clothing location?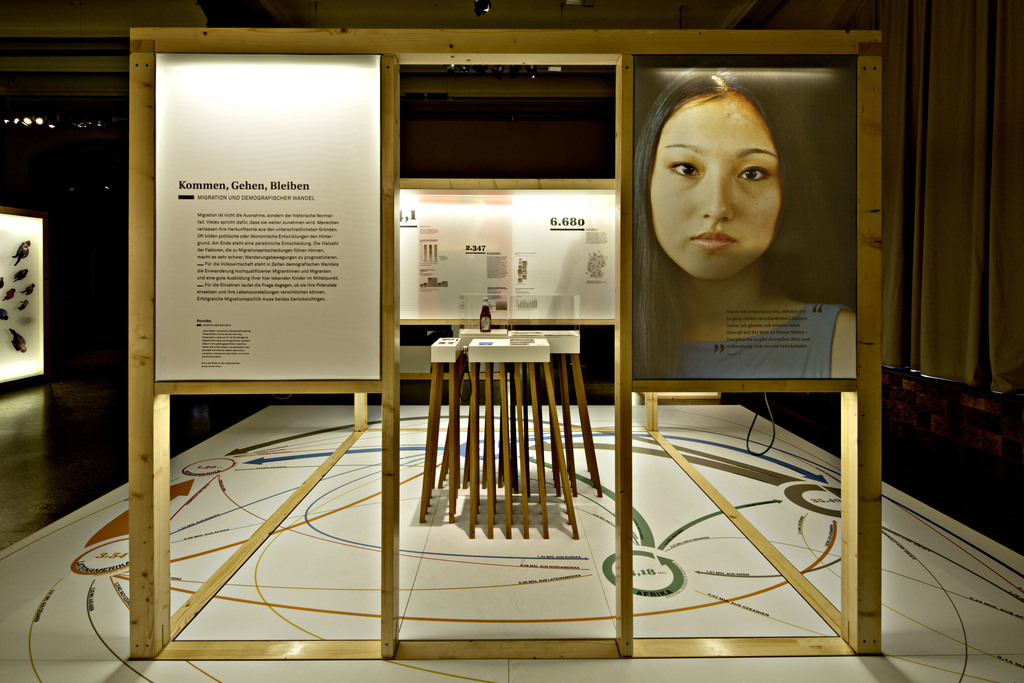
region(635, 293, 857, 383)
